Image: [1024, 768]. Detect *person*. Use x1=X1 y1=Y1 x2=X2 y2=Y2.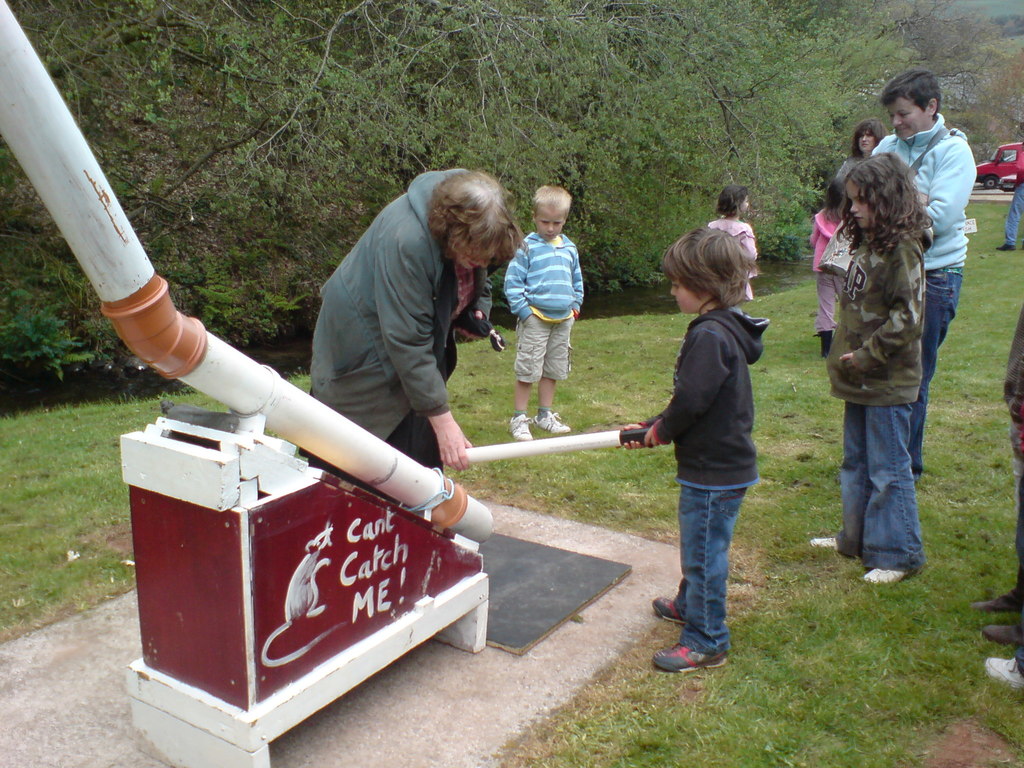
x1=995 y1=122 x2=1023 y2=252.
